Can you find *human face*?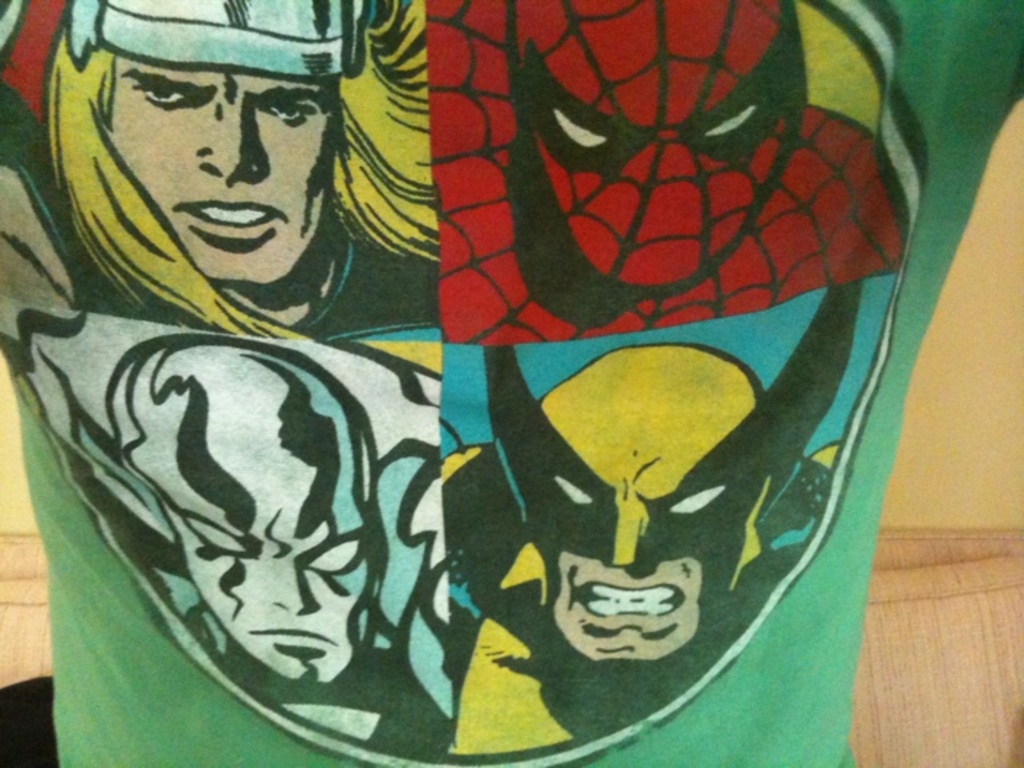
Yes, bounding box: (x1=145, y1=331, x2=386, y2=695).
